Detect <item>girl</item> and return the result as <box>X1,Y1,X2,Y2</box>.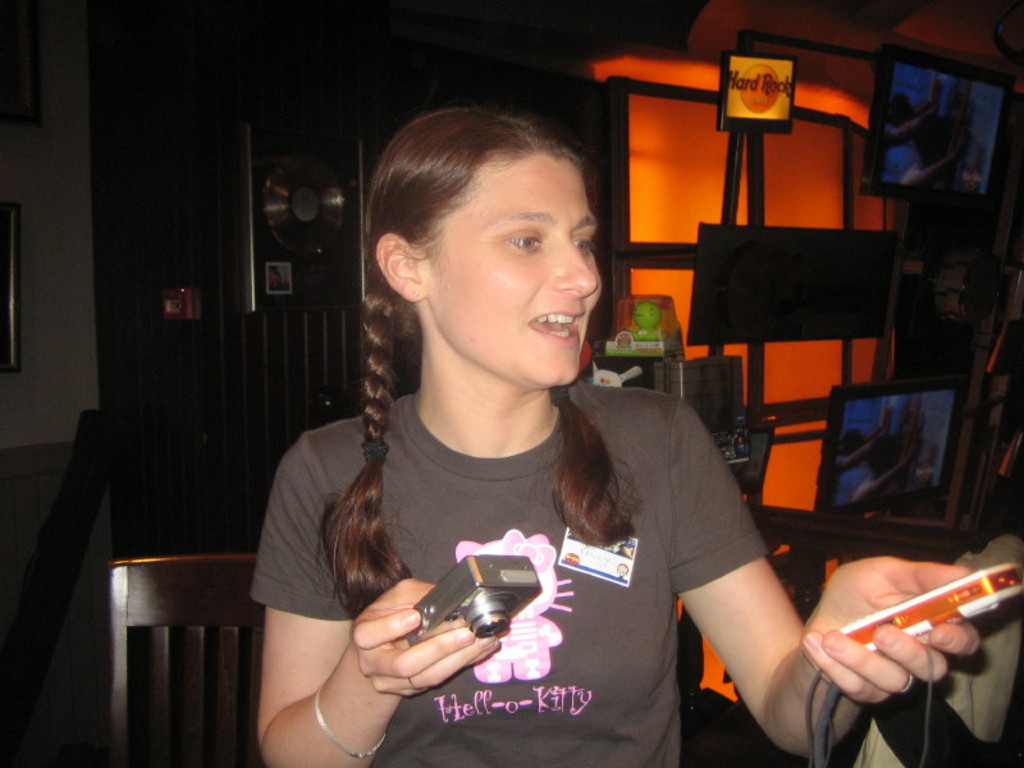
<box>248,111,972,767</box>.
